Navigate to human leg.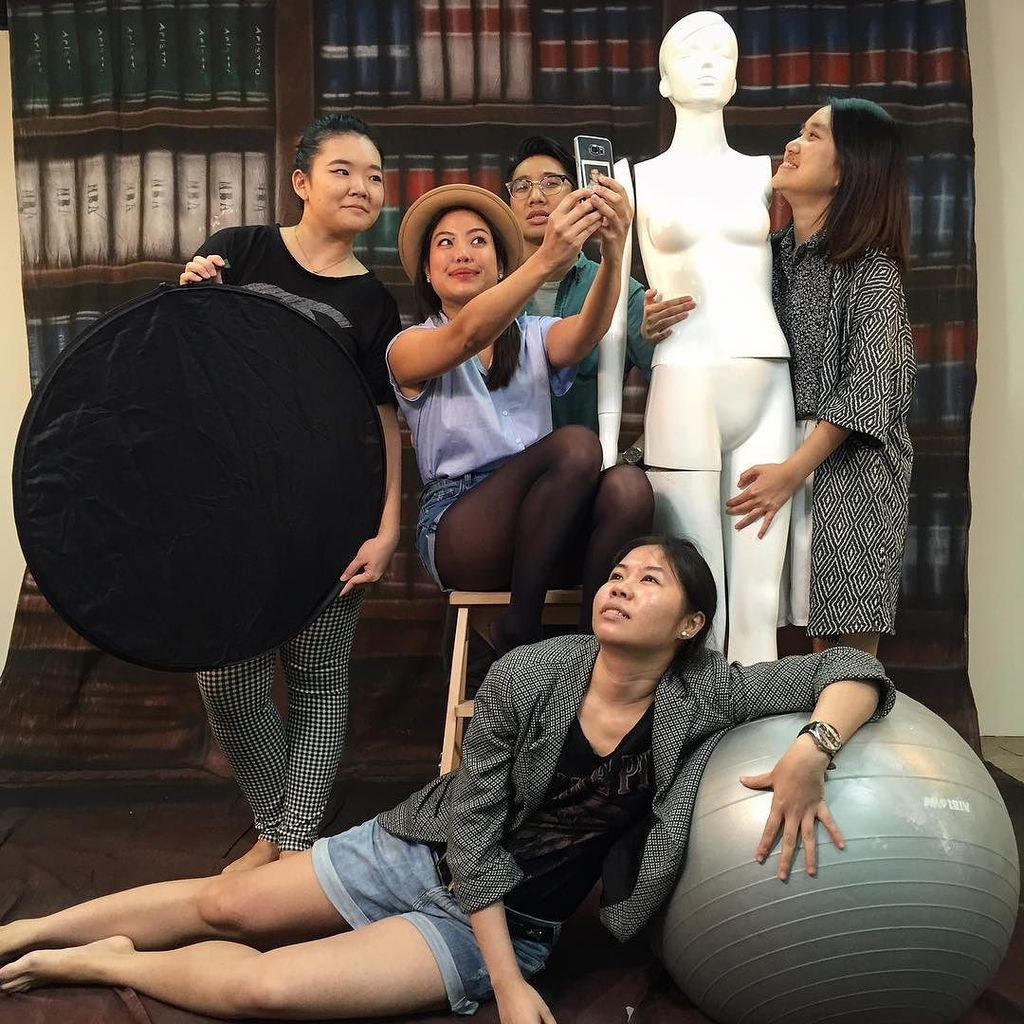
Navigation target: locate(814, 436, 887, 651).
